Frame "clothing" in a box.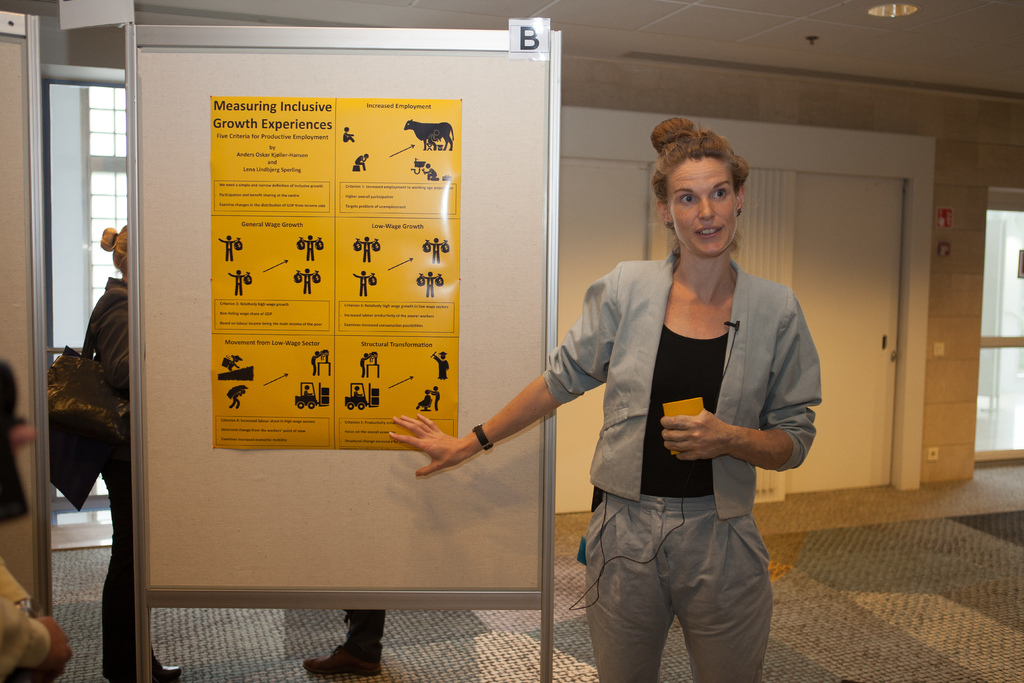
(x1=78, y1=273, x2=133, y2=682).
